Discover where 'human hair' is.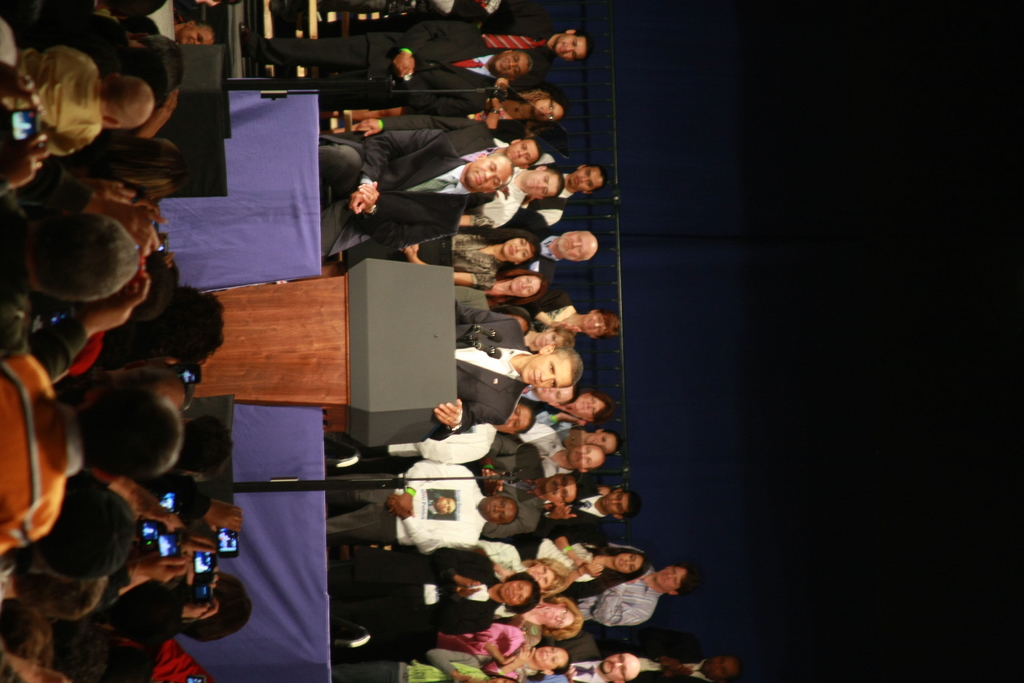
Discovered at (x1=589, y1=391, x2=616, y2=432).
